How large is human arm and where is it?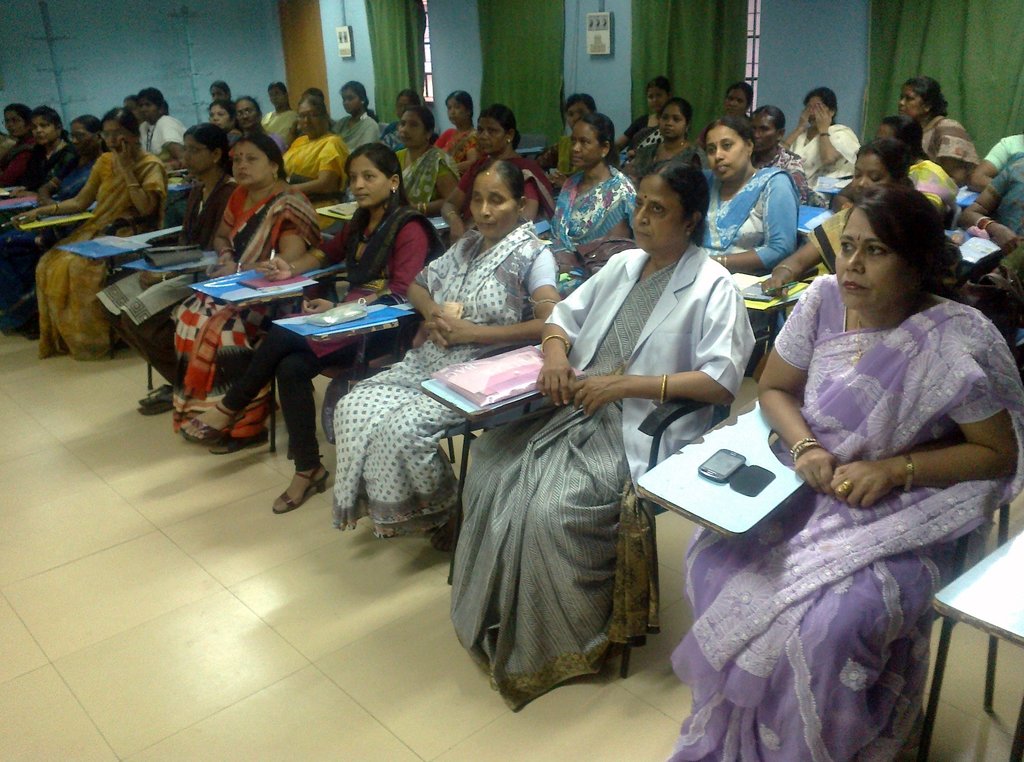
Bounding box: bbox(613, 113, 648, 150).
